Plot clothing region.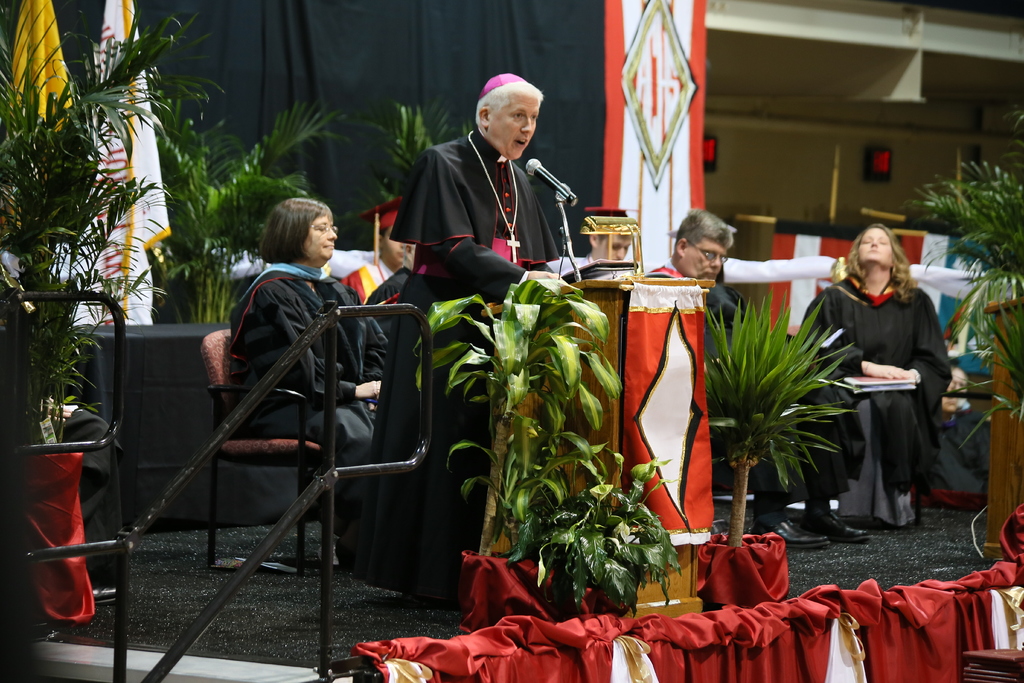
Plotted at detection(340, 259, 392, 304).
